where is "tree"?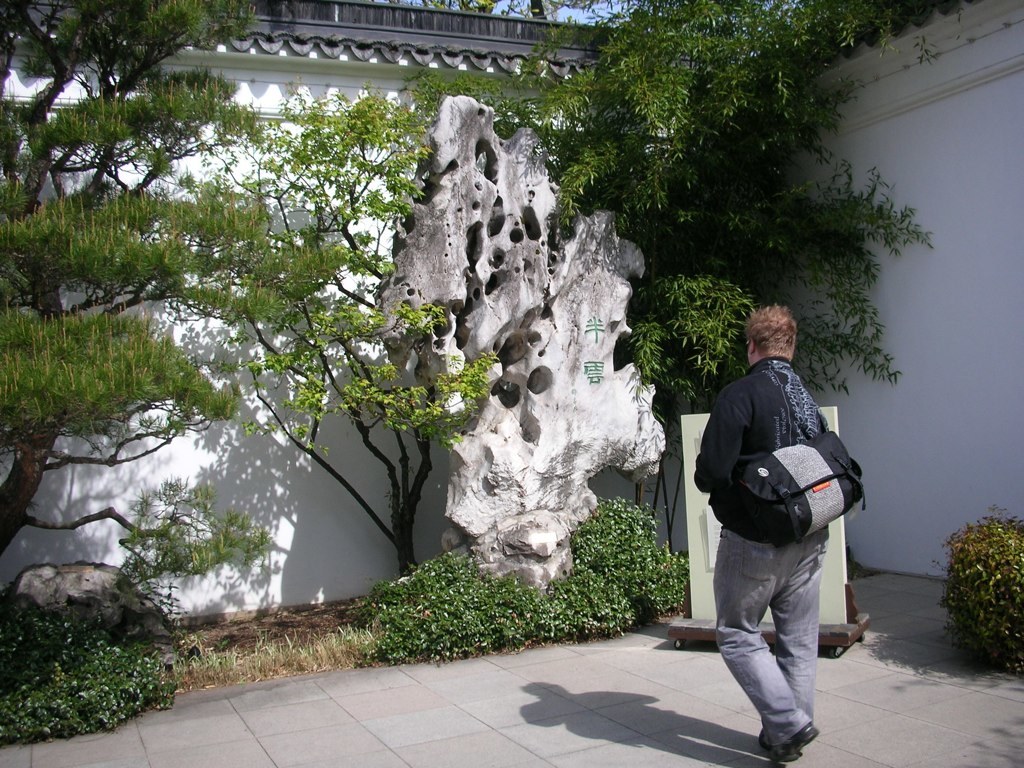
locate(502, 0, 977, 563).
